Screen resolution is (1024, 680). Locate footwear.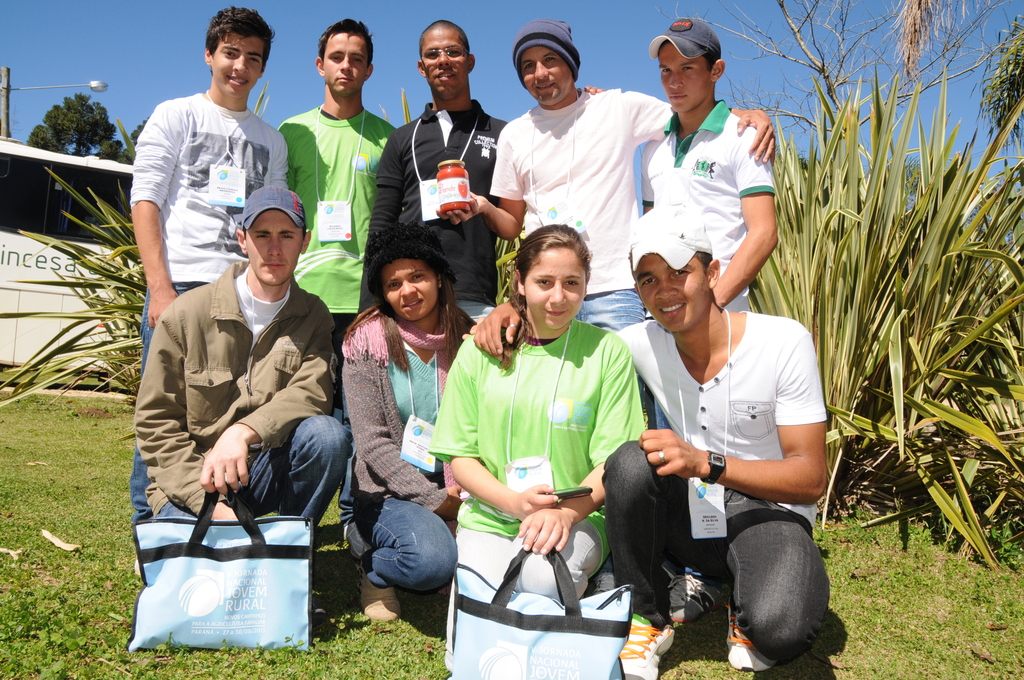
593/572/617/594.
